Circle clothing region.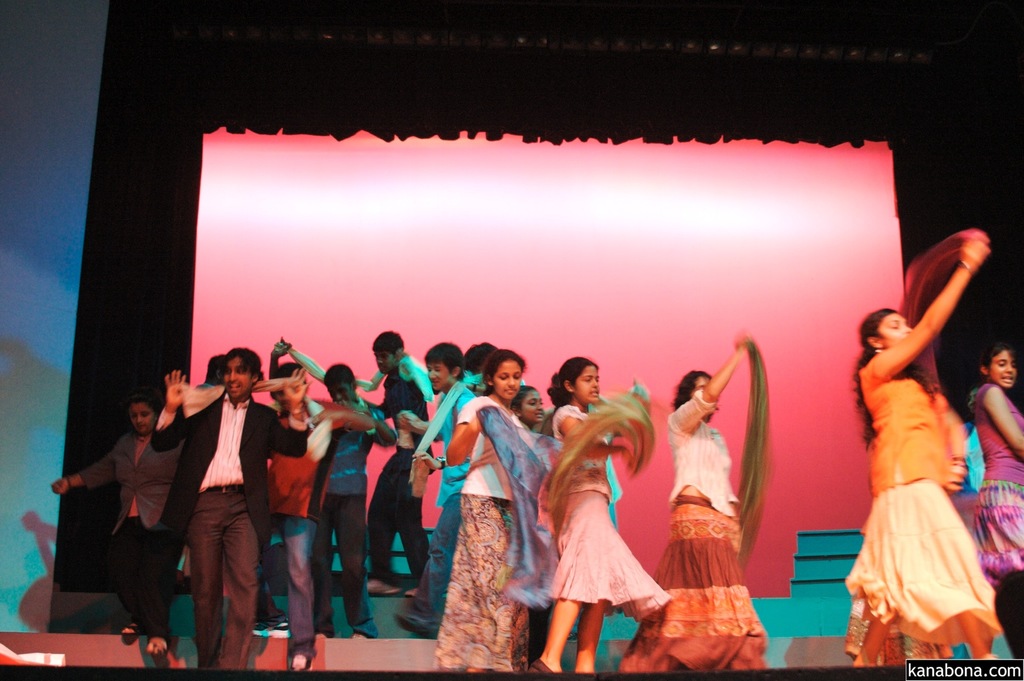
Region: box=[857, 354, 948, 500].
